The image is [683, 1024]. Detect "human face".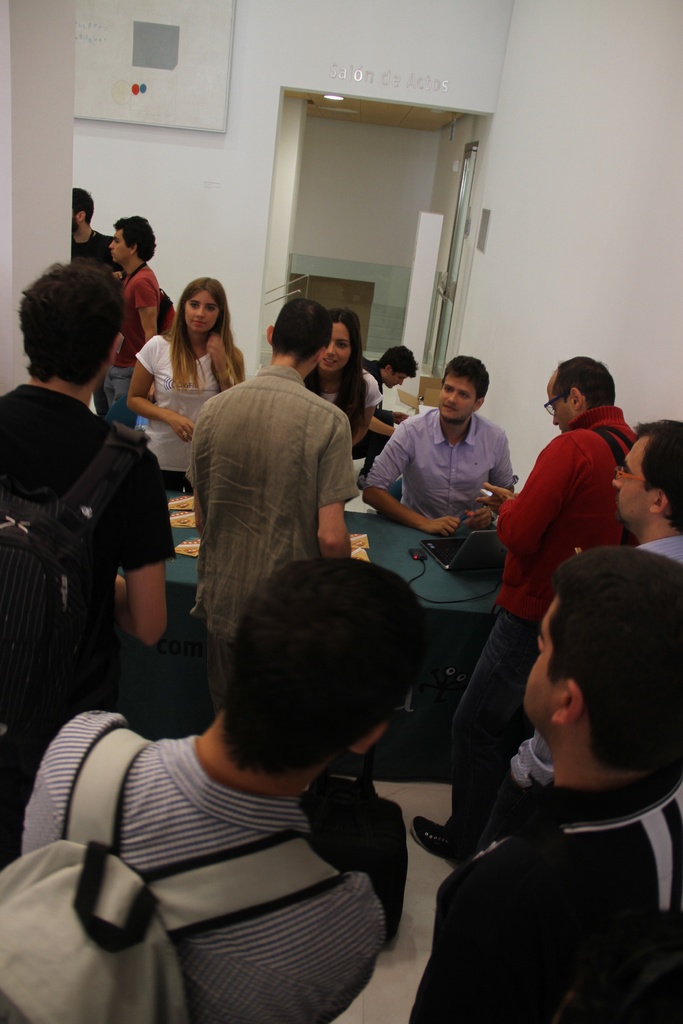
Detection: detection(528, 600, 560, 721).
